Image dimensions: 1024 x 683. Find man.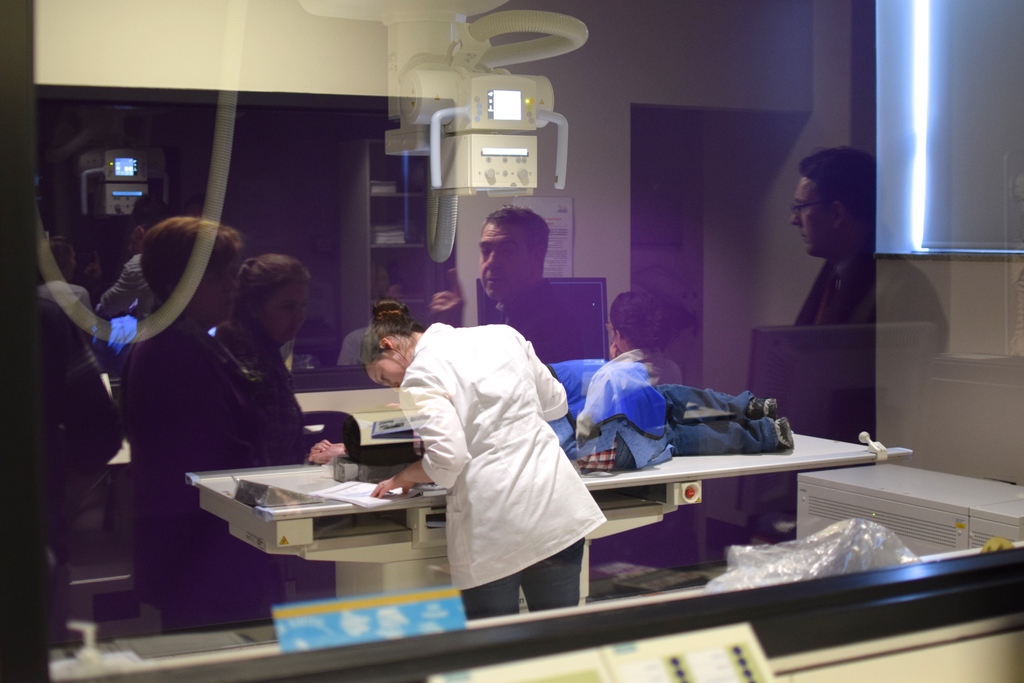
rect(774, 142, 955, 357).
